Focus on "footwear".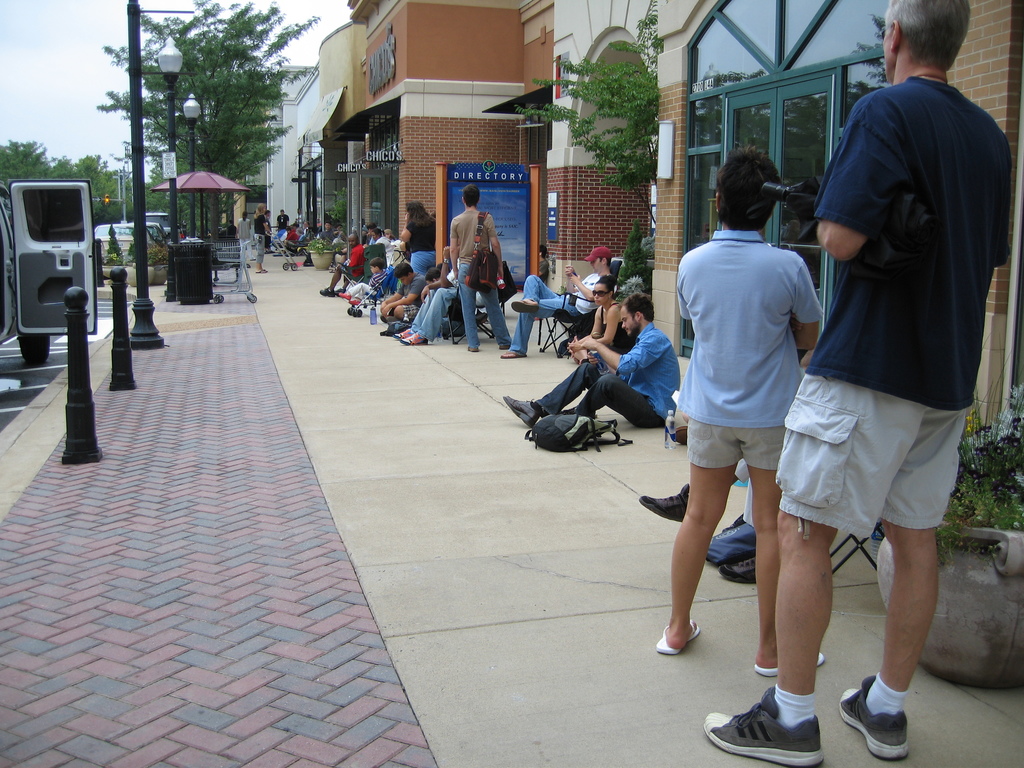
Focused at bbox=(504, 349, 529, 357).
